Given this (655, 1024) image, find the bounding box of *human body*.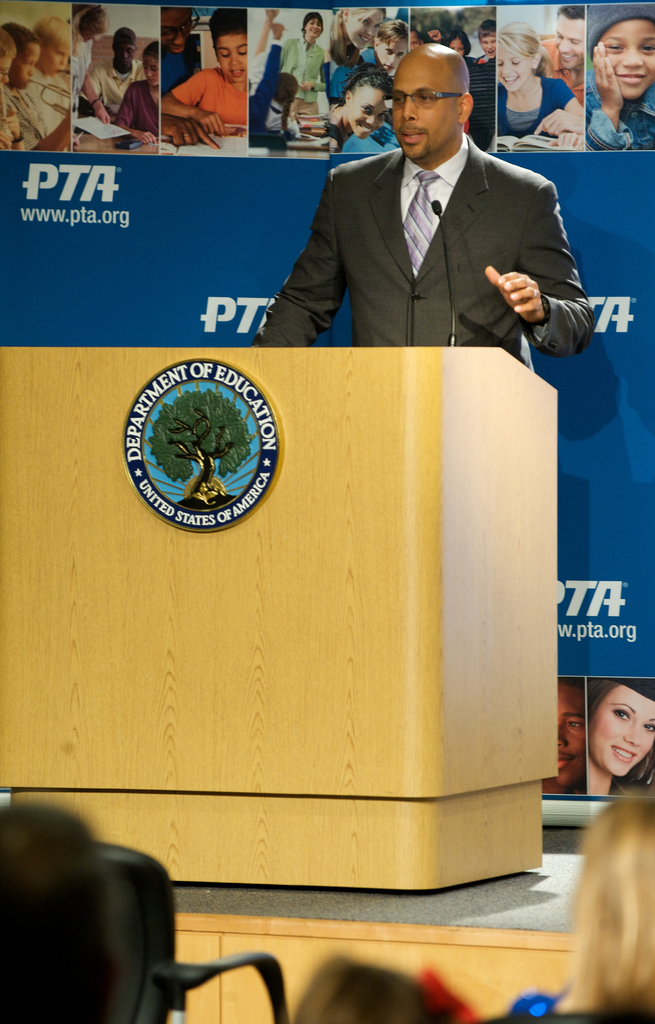
(x1=536, y1=8, x2=590, y2=111).
